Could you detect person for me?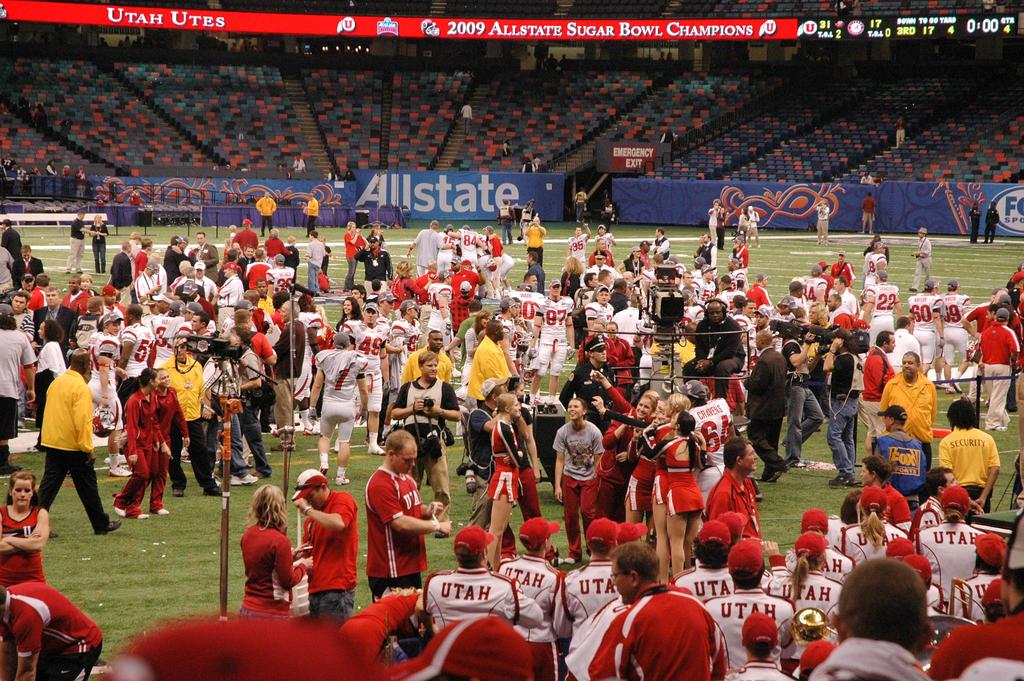
Detection result: (x1=551, y1=392, x2=606, y2=566).
